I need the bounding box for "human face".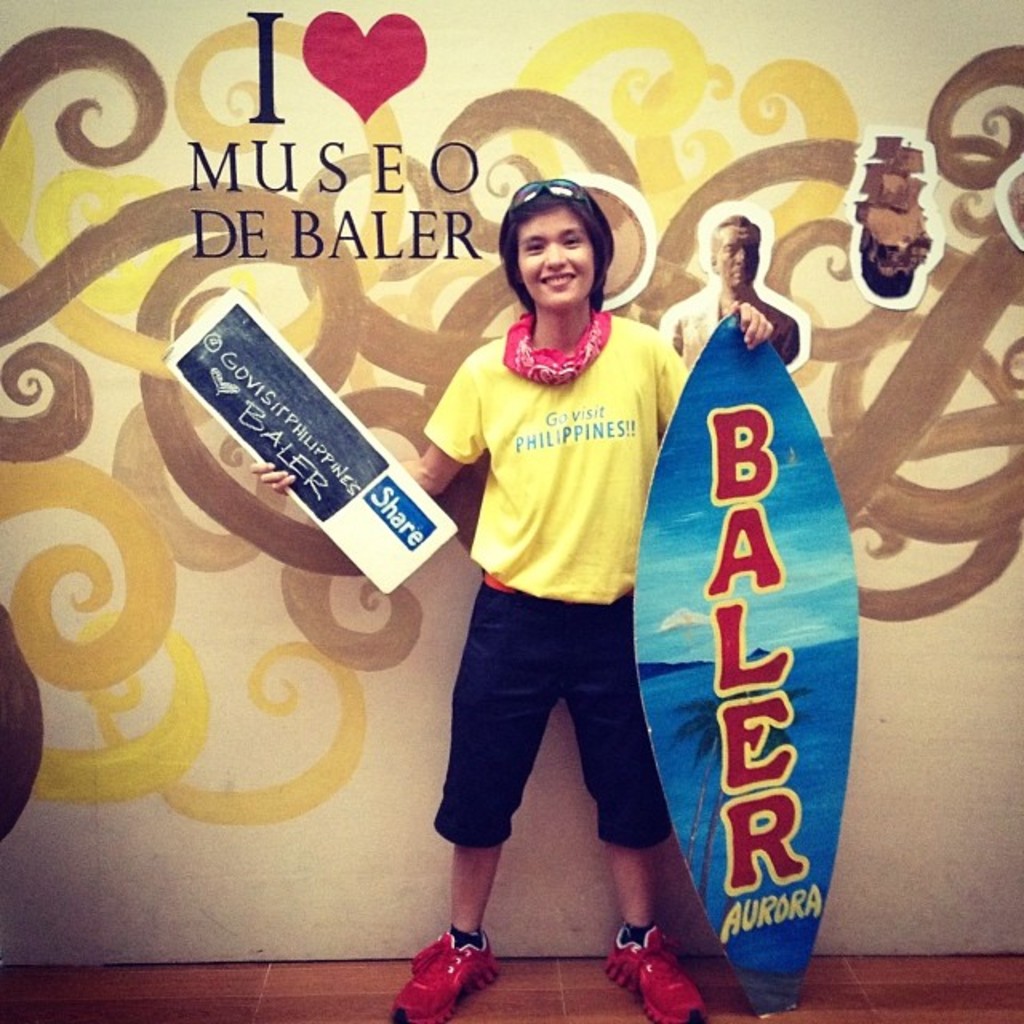
Here it is: [720, 230, 757, 293].
